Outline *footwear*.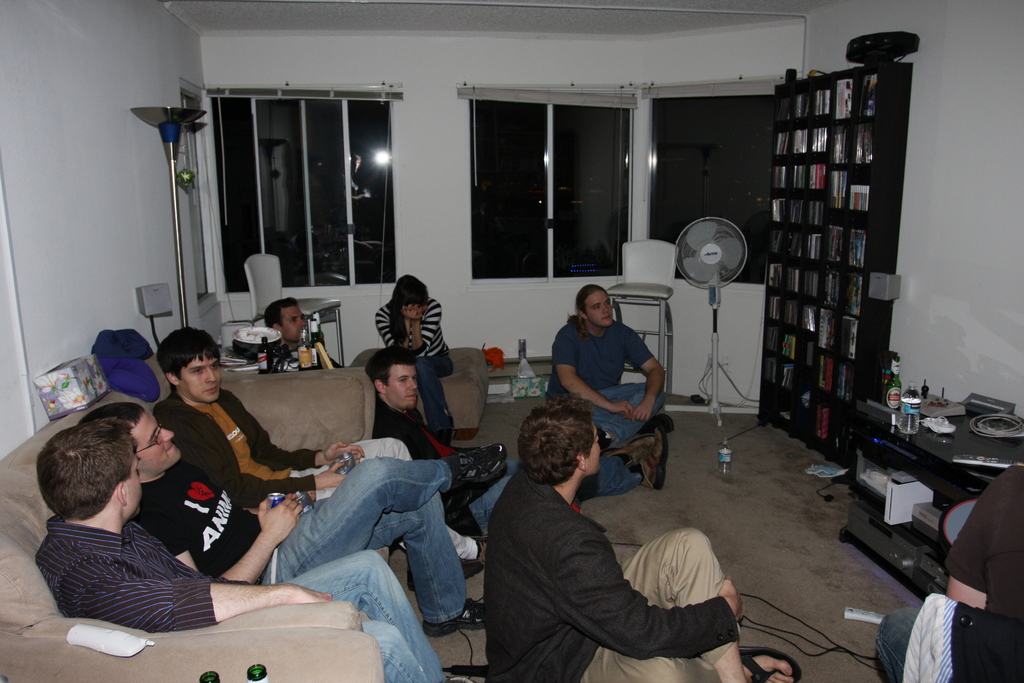
Outline: rect(439, 439, 504, 488).
